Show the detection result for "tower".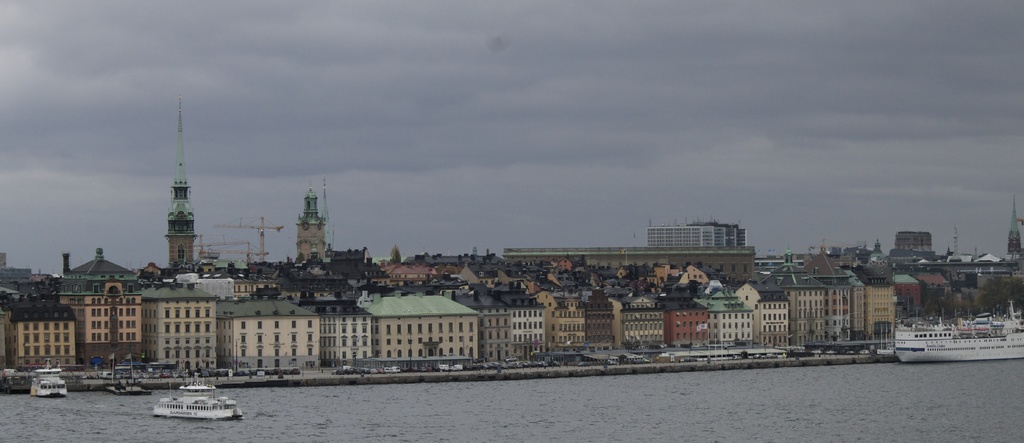
(x1=296, y1=185, x2=328, y2=268).
